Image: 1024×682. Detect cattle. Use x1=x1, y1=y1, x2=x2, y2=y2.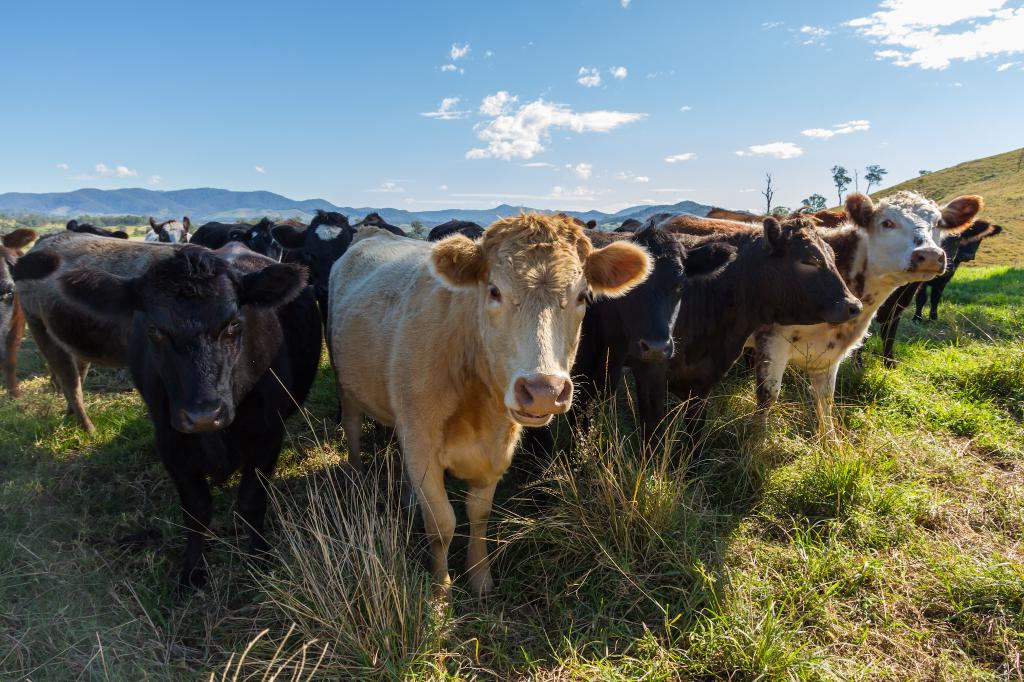
x1=707, y1=187, x2=981, y2=450.
